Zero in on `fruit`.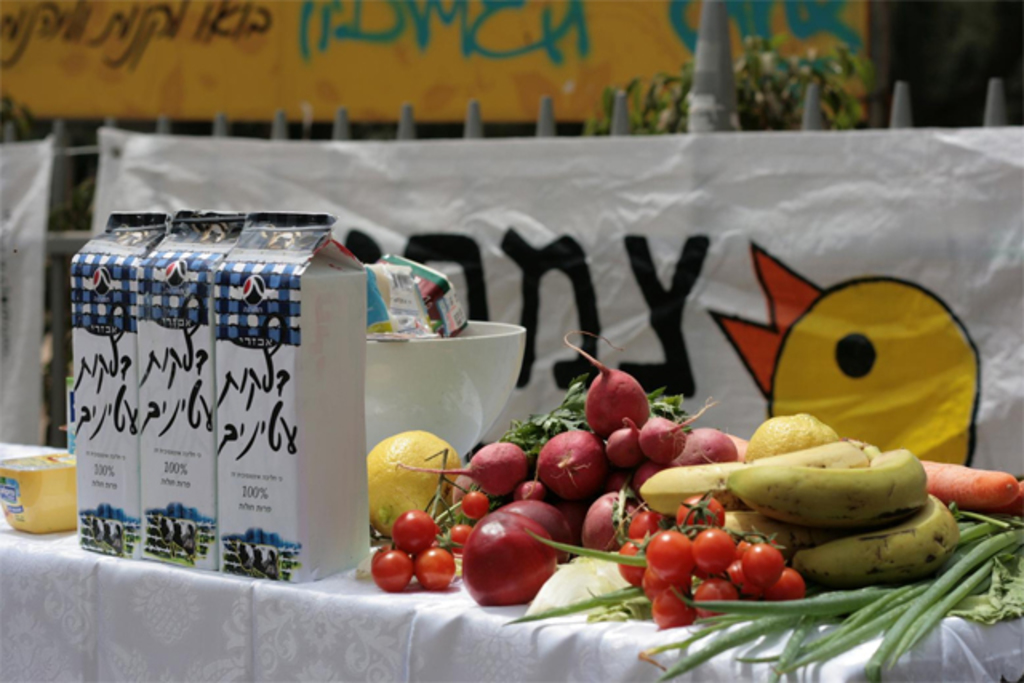
Zeroed in: rect(370, 541, 414, 590).
